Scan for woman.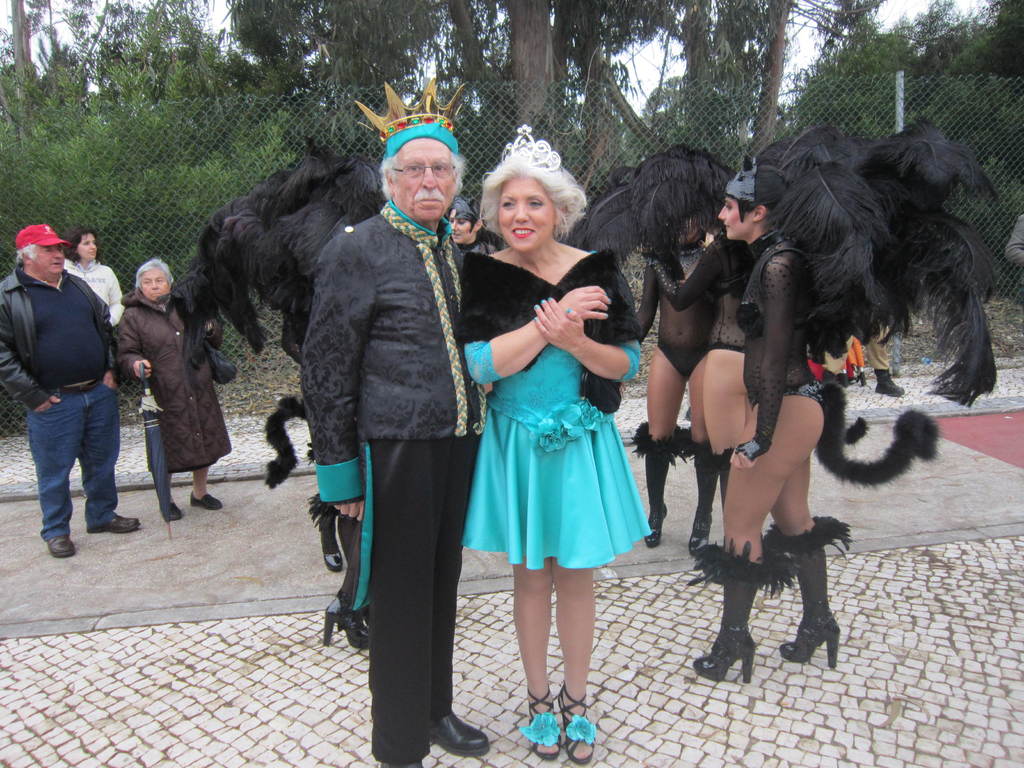
Scan result: box(116, 253, 234, 521).
